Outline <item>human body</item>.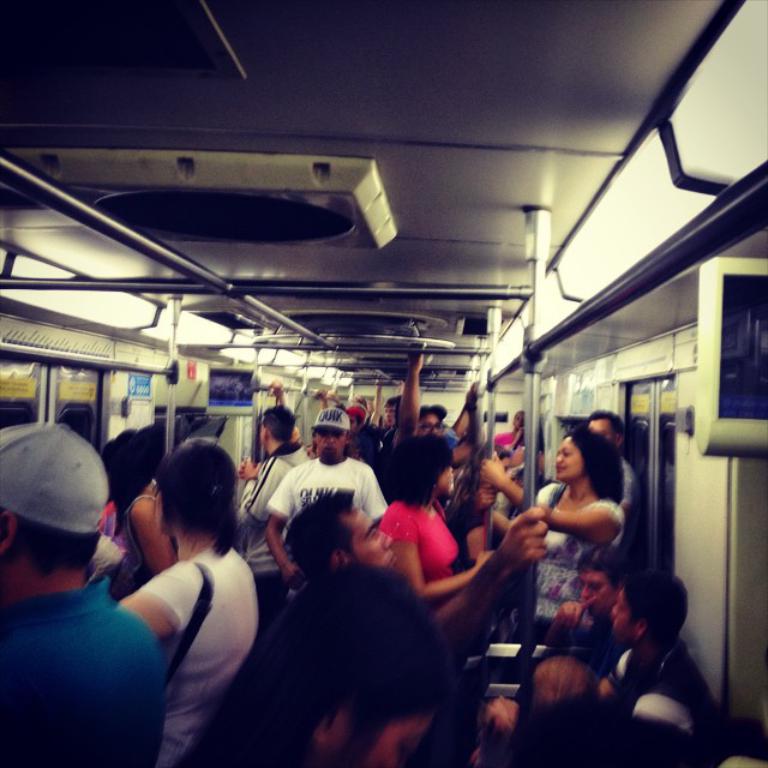
Outline: {"left": 382, "top": 421, "right": 493, "bottom": 612}.
